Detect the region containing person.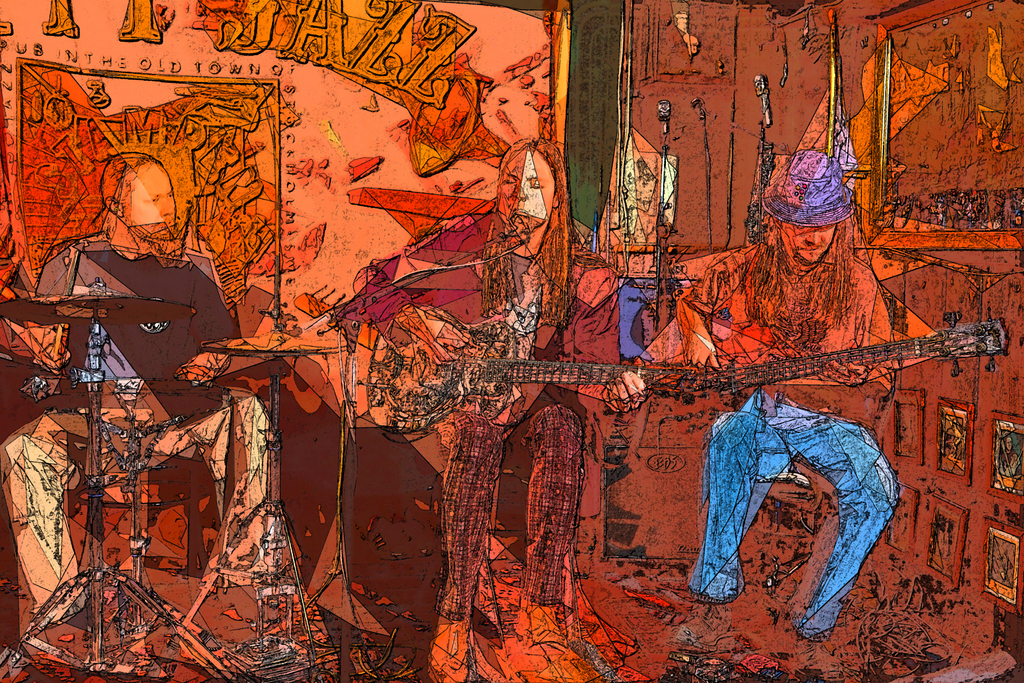
x1=677, y1=145, x2=898, y2=667.
